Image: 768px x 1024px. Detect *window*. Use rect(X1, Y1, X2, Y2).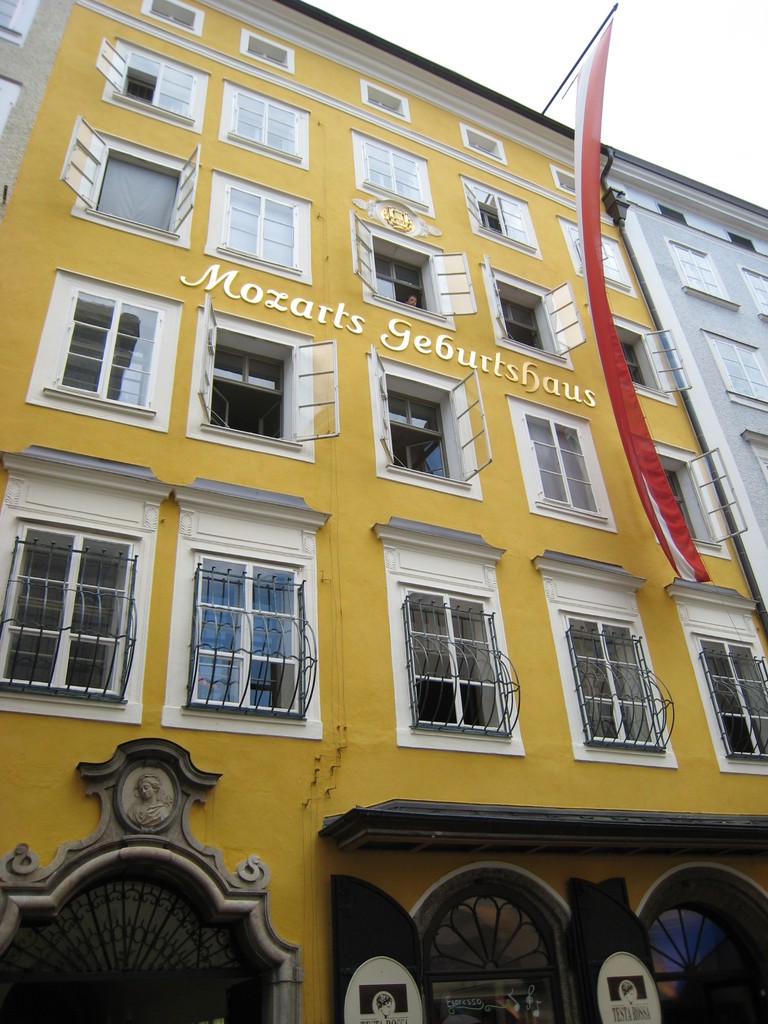
rect(739, 264, 767, 319).
